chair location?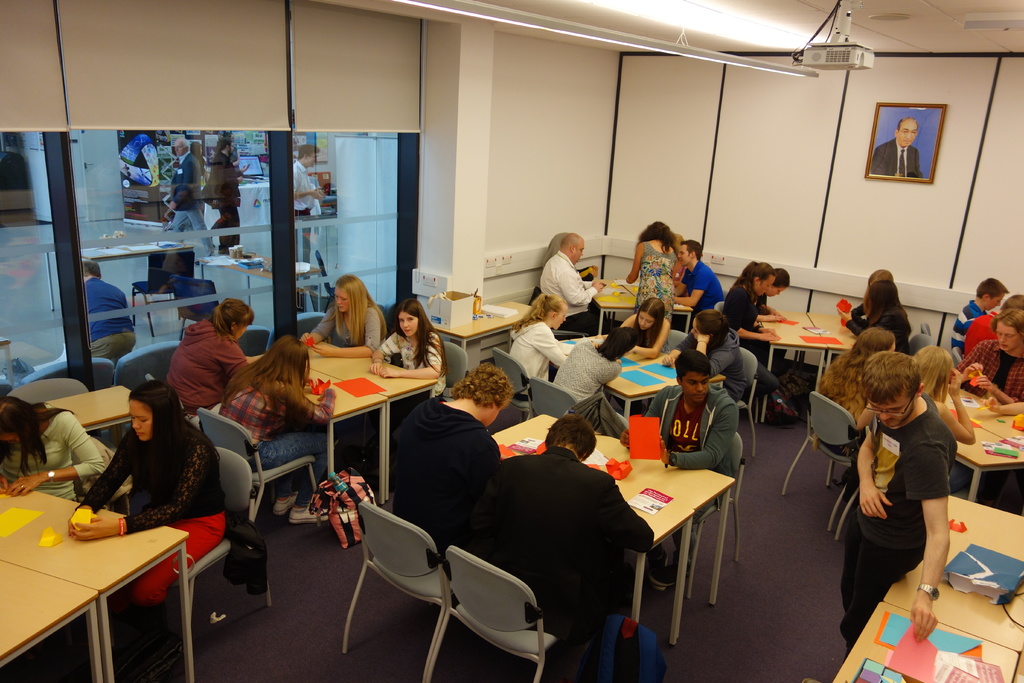
bbox(834, 490, 972, 543)
